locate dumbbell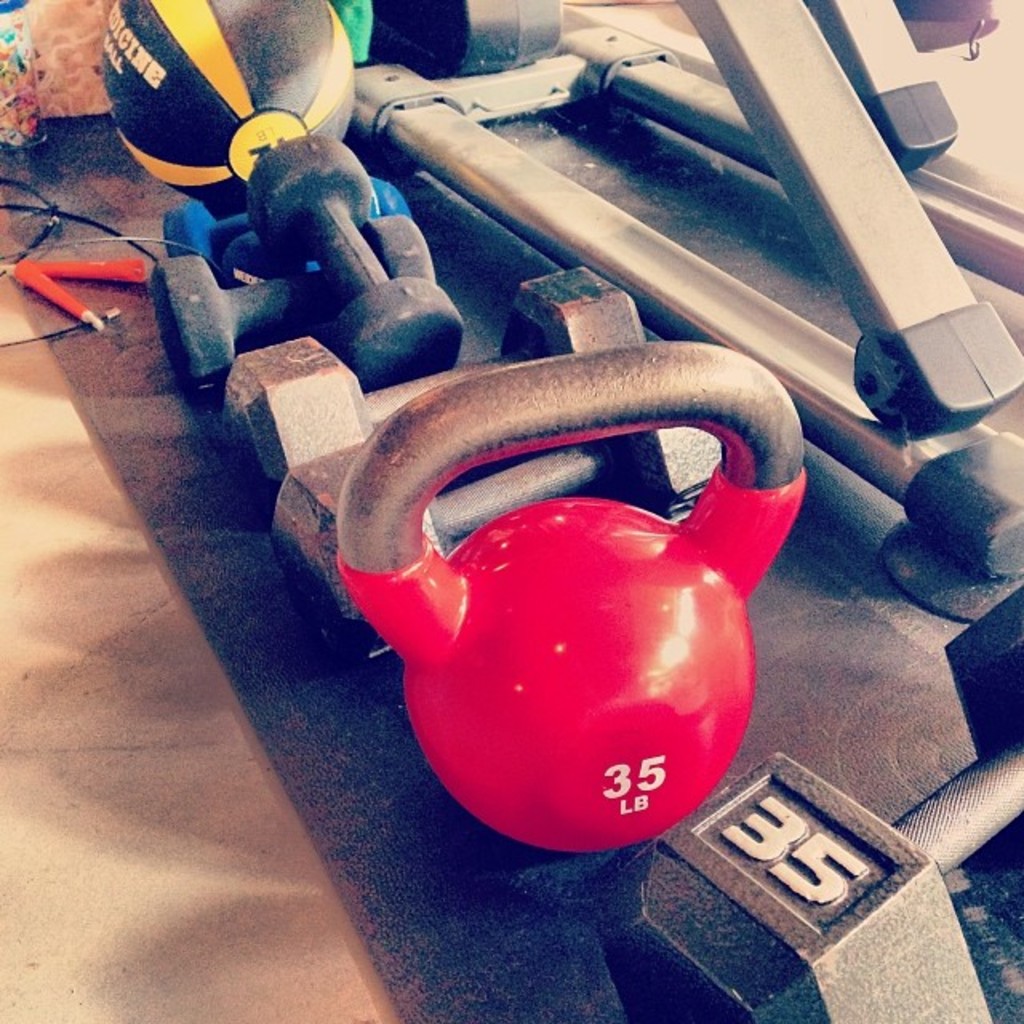
264, 427, 720, 678
